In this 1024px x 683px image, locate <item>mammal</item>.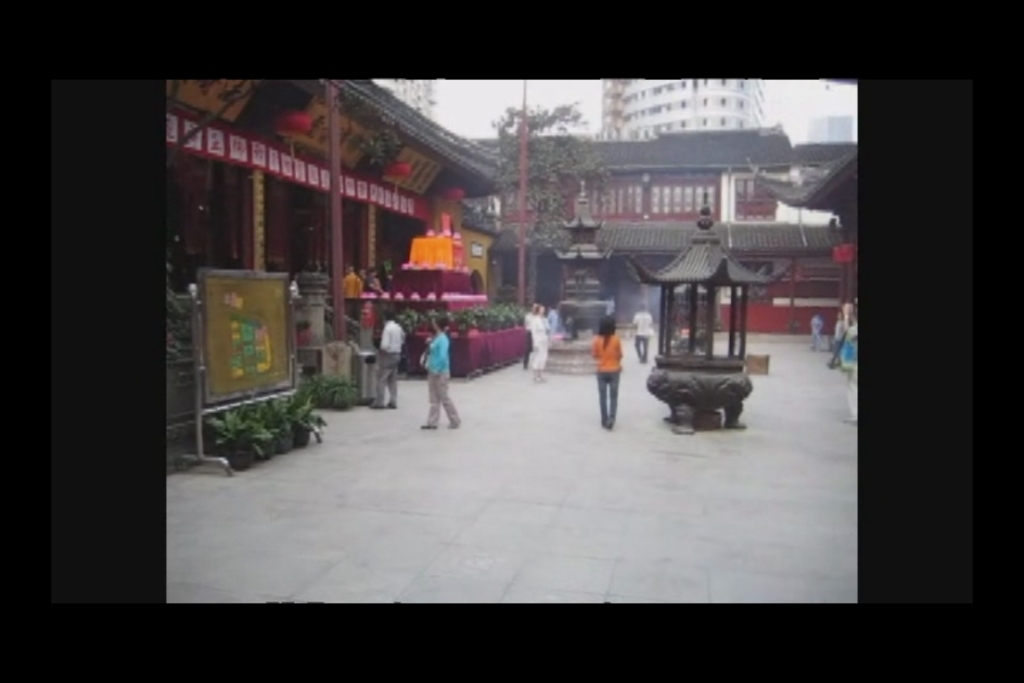
Bounding box: [630, 302, 650, 360].
